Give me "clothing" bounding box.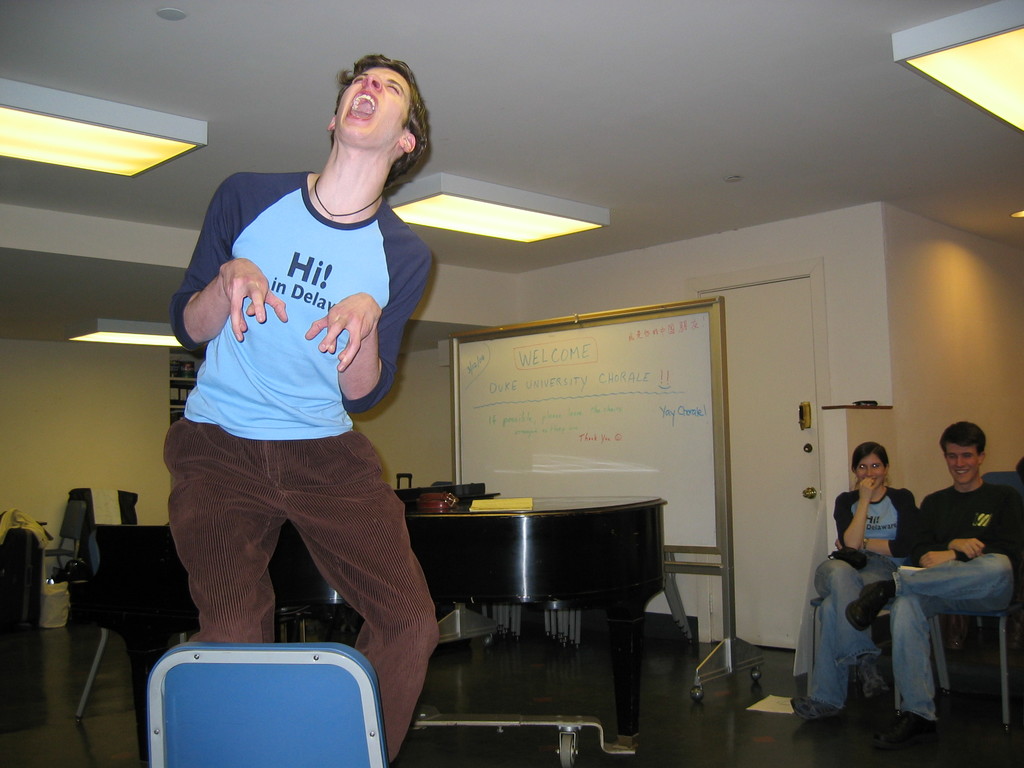
select_region(906, 479, 1023, 570).
